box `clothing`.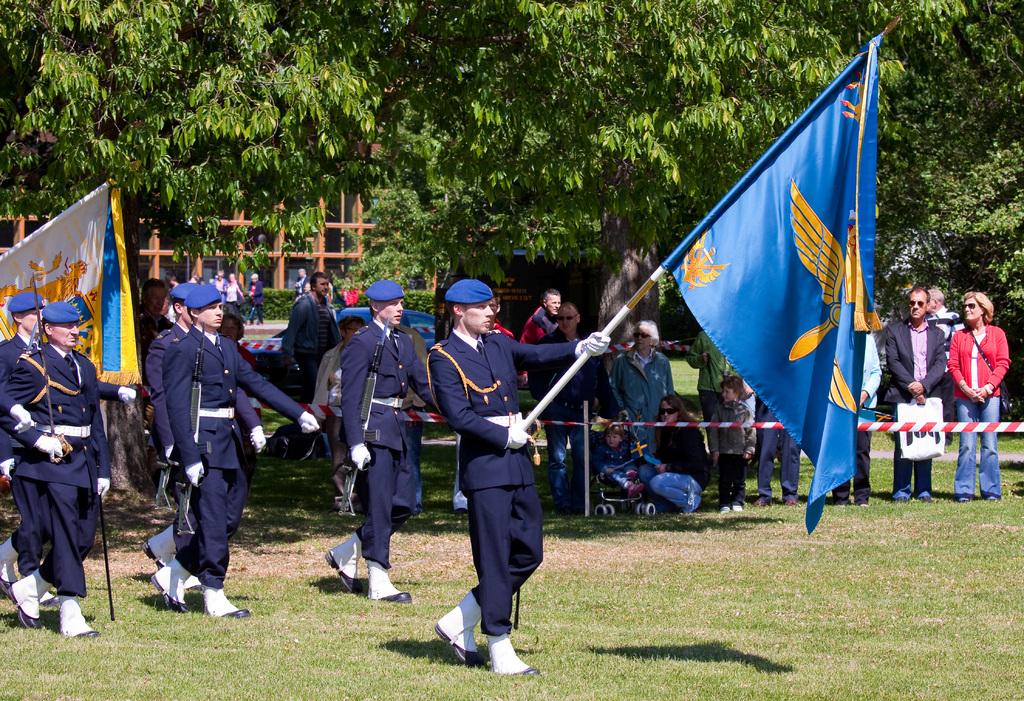
crop(593, 331, 802, 512).
